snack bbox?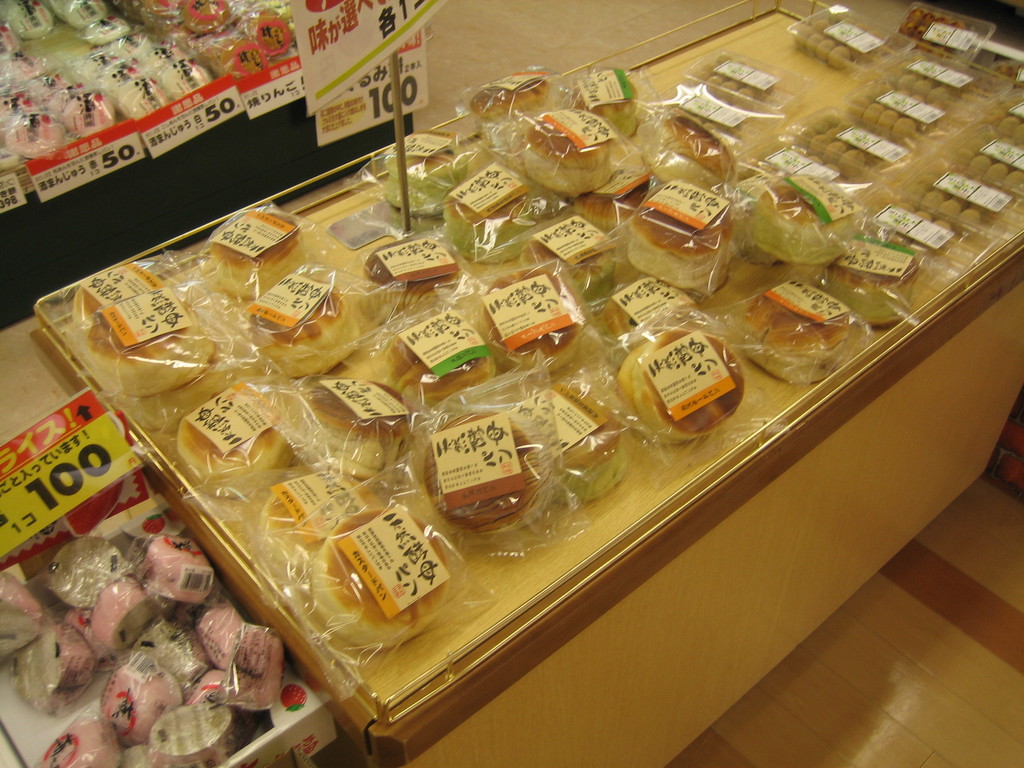
677:51:782:120
